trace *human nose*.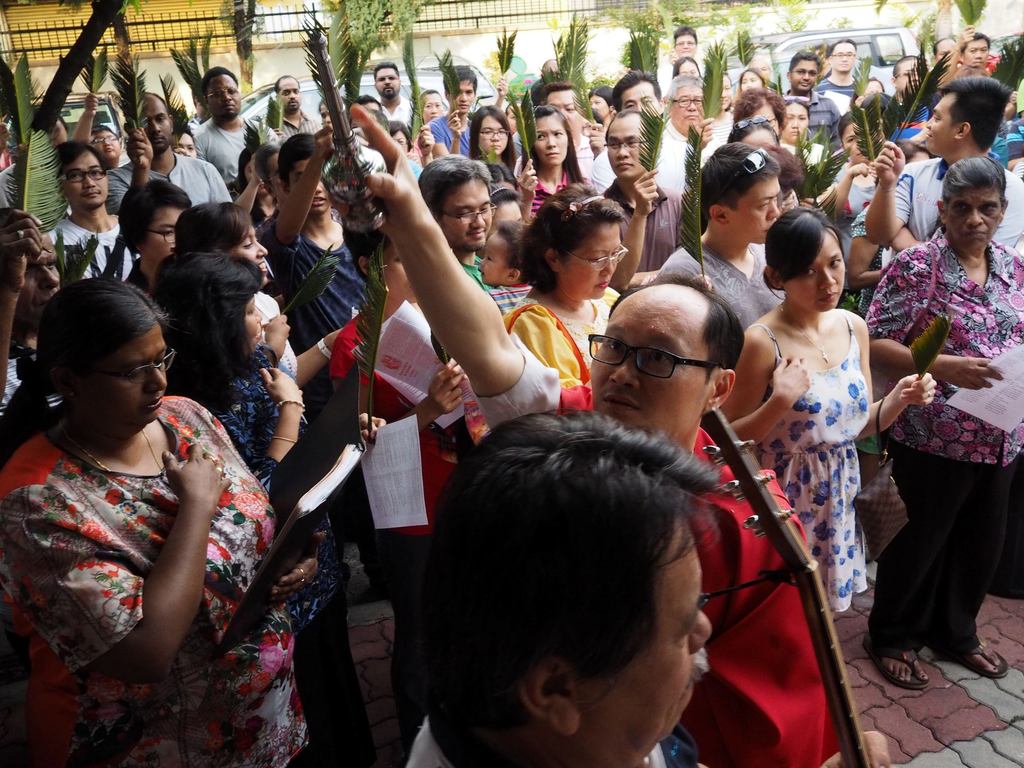
Traced to BBox(255, 239, 266, 257).
